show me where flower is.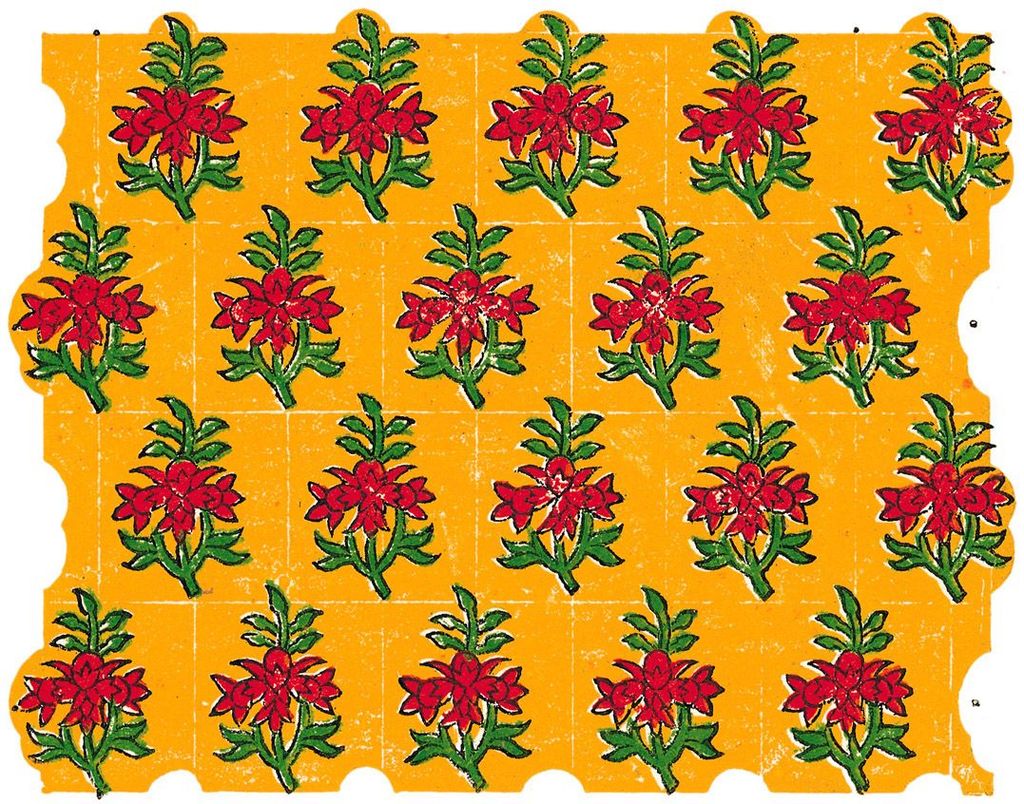
flower is at select_region(874, 462, 1010, 542).
